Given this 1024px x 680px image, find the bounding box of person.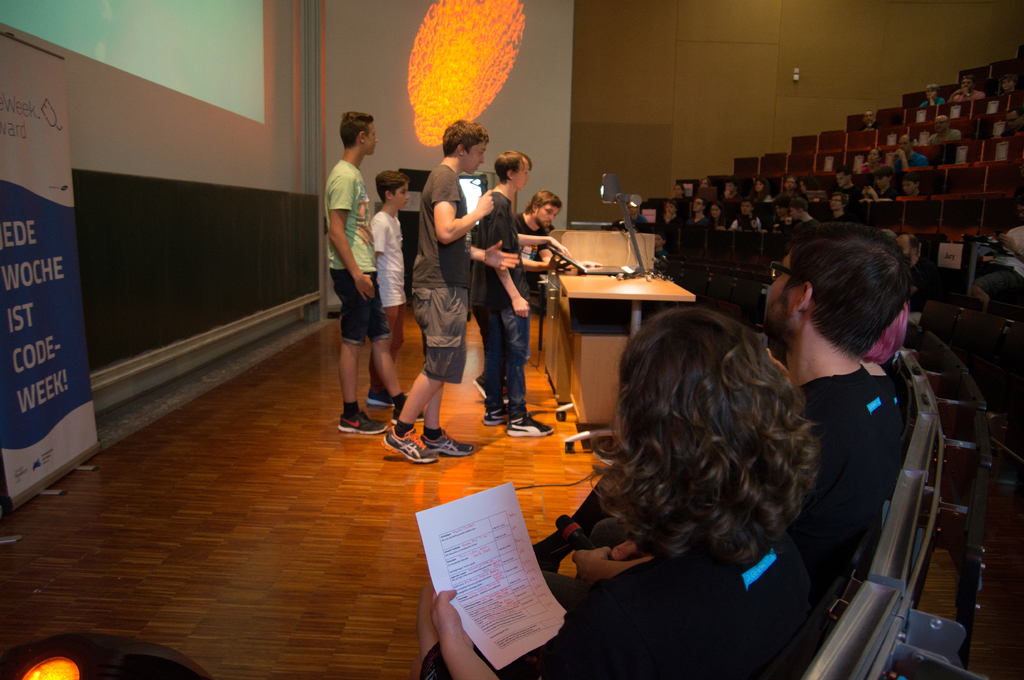
364,161,410,407.
